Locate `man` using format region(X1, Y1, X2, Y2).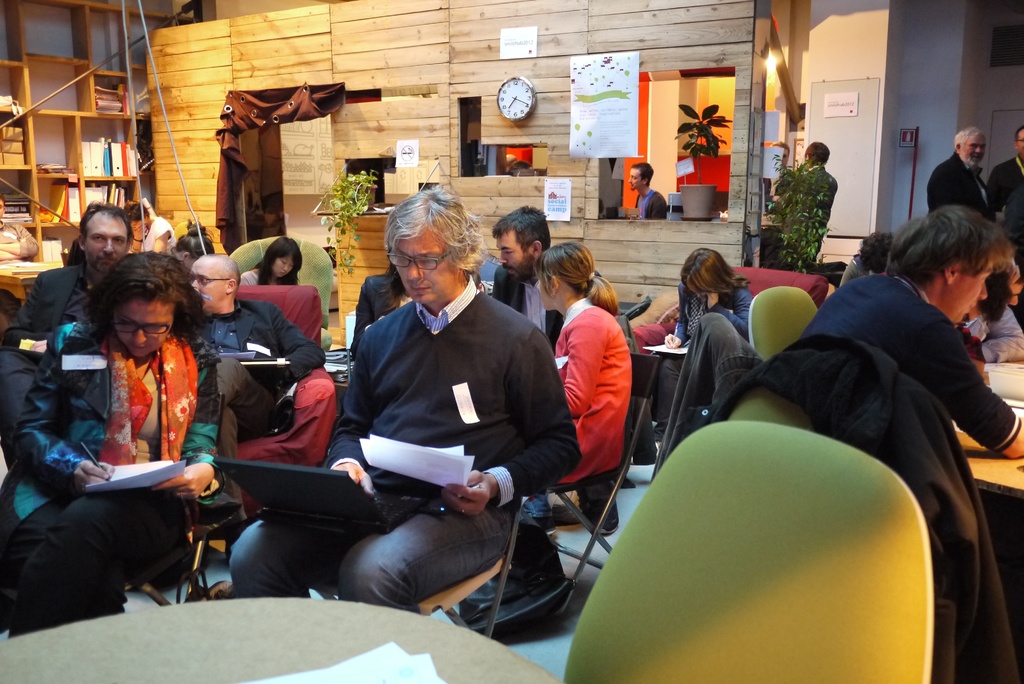
region(776, 140, 833, 266).
